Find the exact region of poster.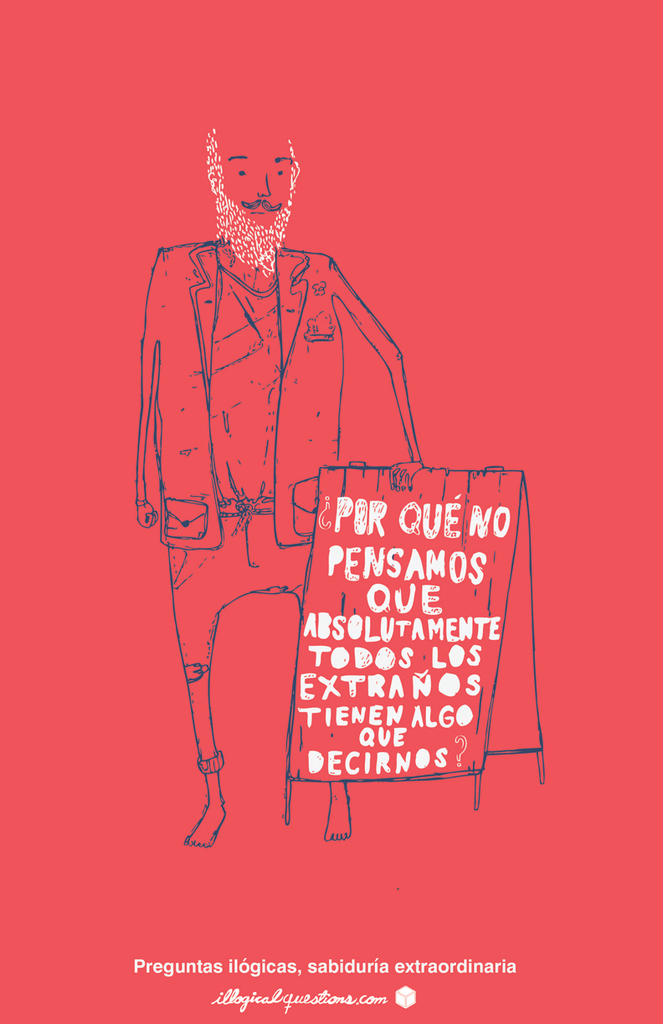
Exact region: pyautogui.locateOnScreen(0, 3, 662, 1023).
